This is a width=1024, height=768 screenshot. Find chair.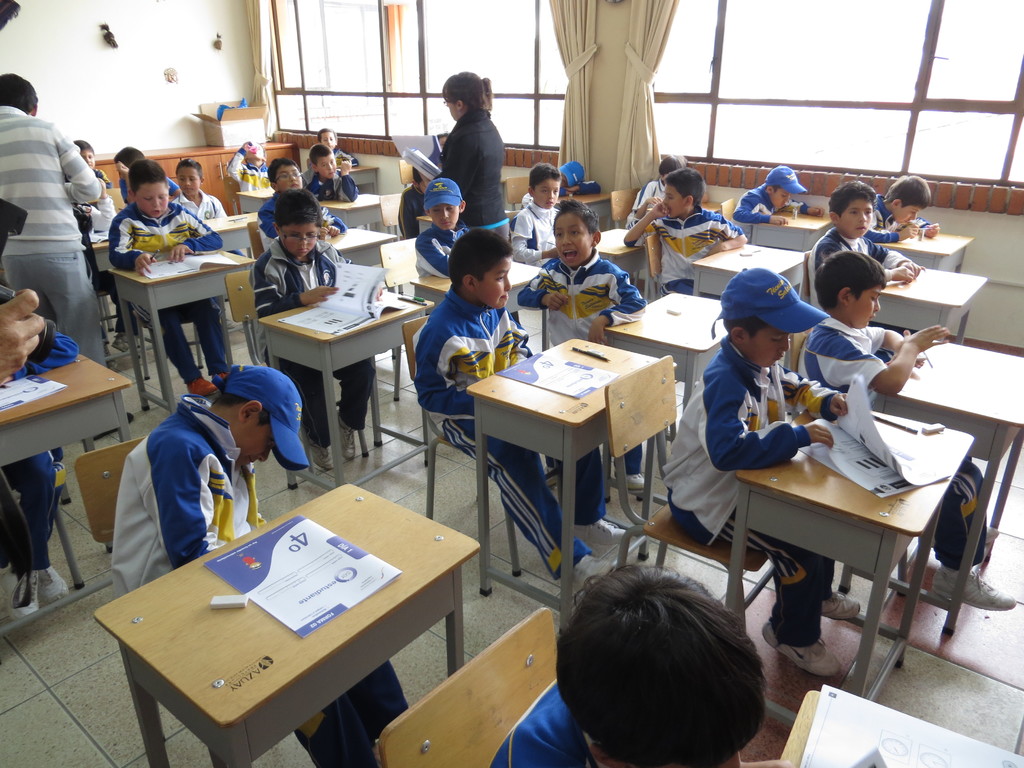
Bounding box: [x1=599, y1=353, x2=779, y2=634].
